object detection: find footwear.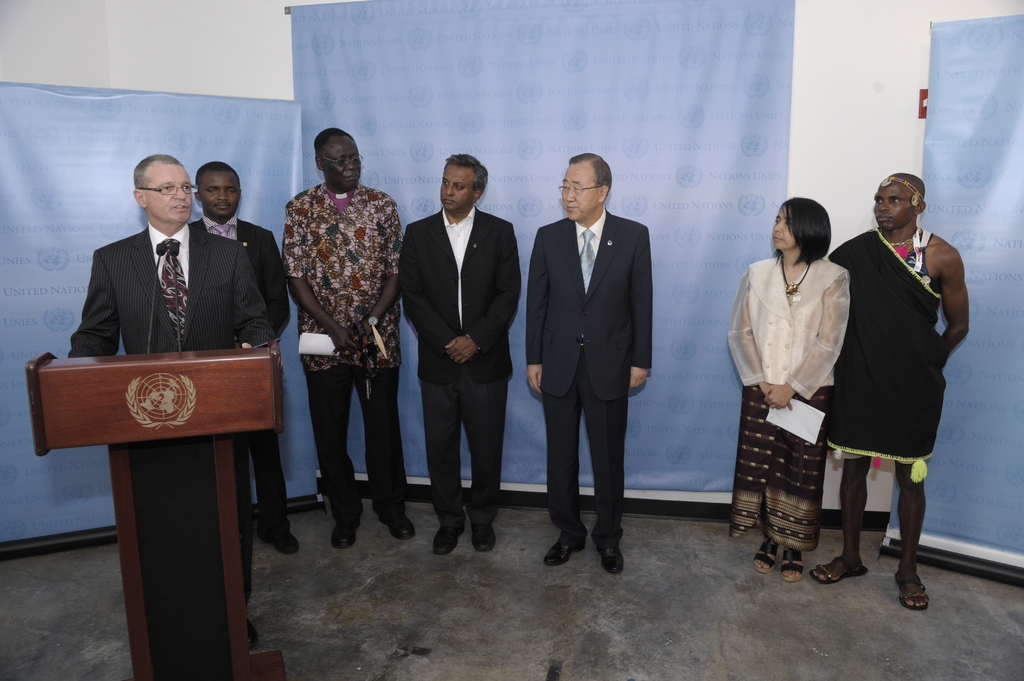
left=598, top=545, right=625, bottom=573.
